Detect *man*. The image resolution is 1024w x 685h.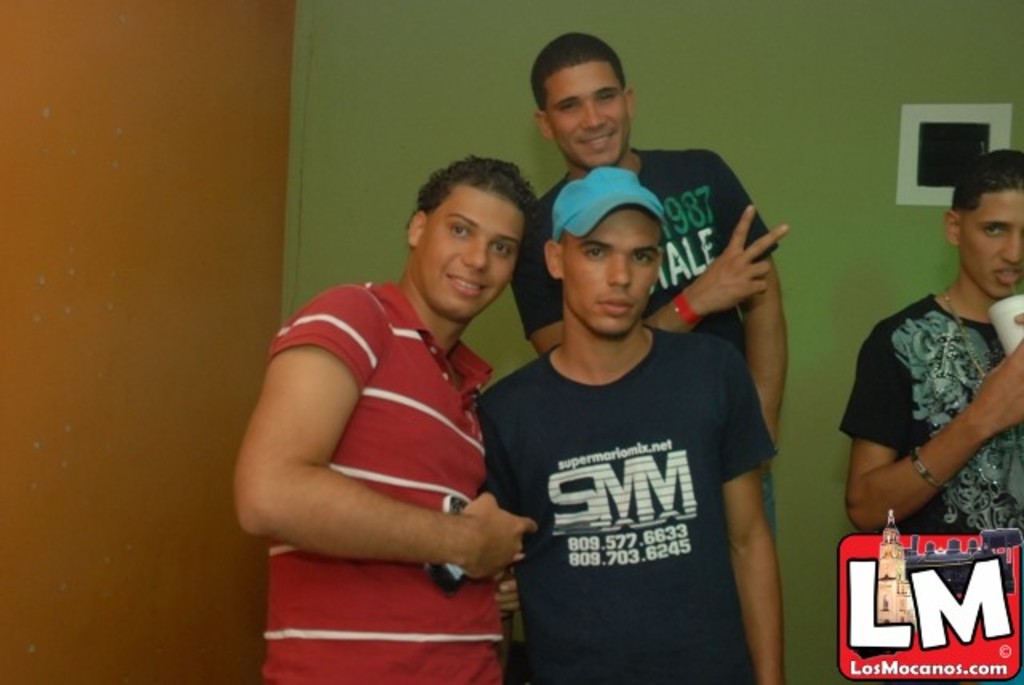
x1=474, y1=162, x2=794, y2=683.
